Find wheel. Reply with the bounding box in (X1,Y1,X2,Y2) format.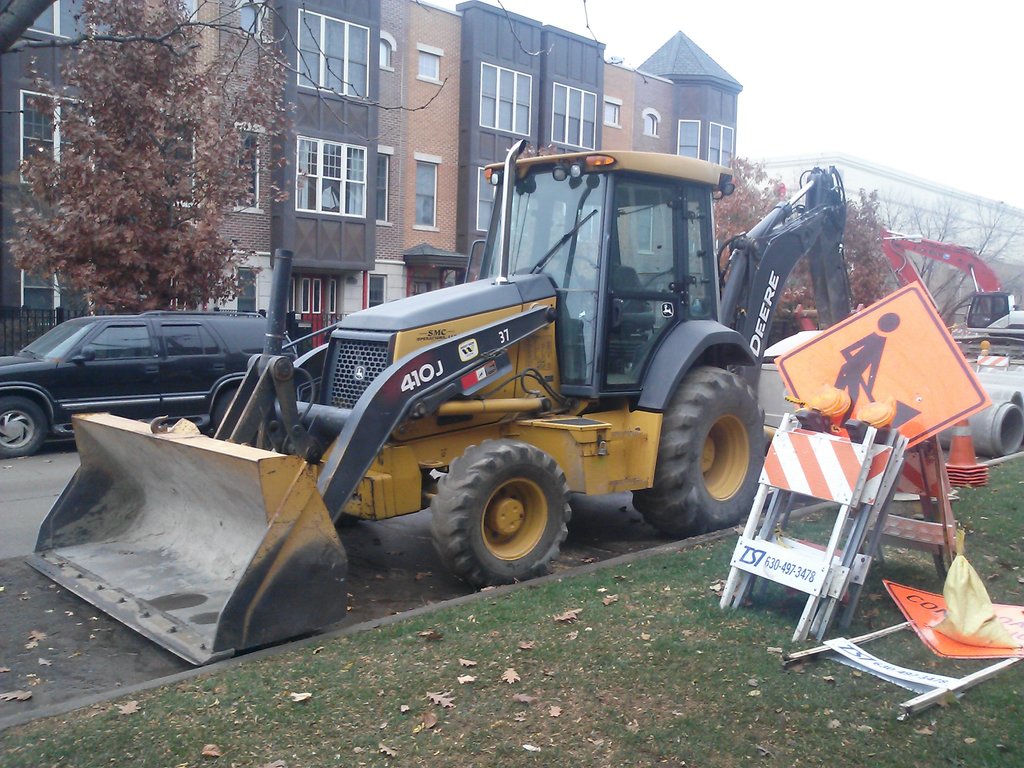
(0,397,46,457).
